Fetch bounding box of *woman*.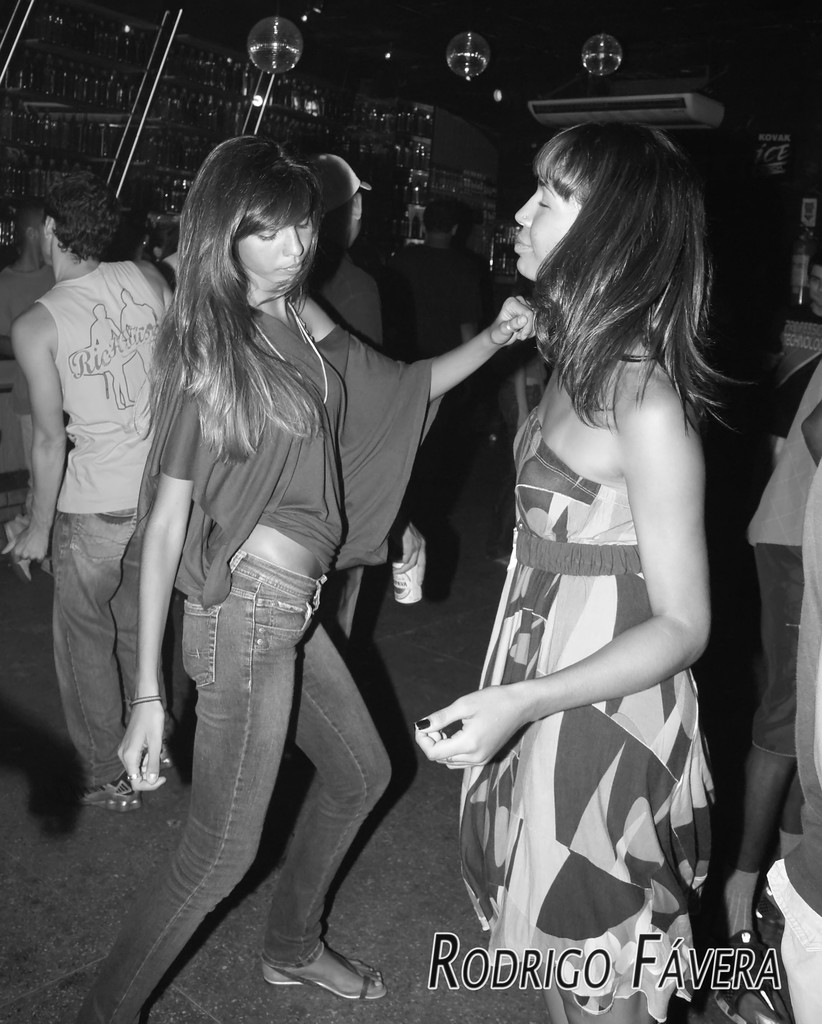
Bbox: box(419, 65, 751, 1021).
